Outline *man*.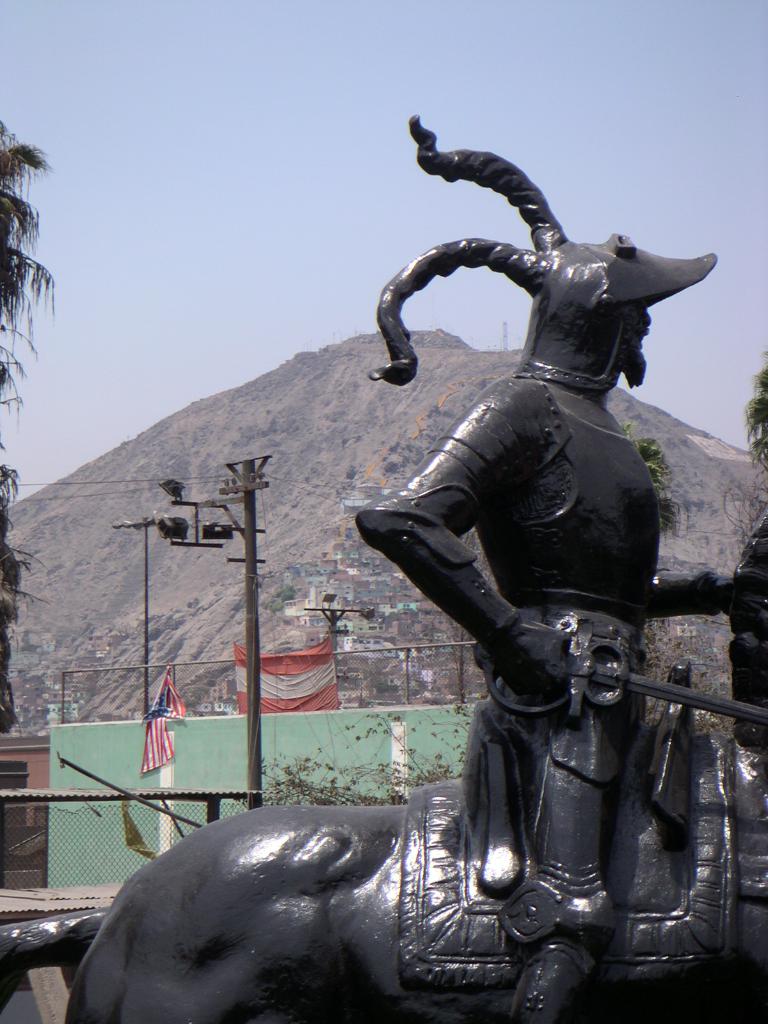
Outline: box=[358, 198, 717, 867].
